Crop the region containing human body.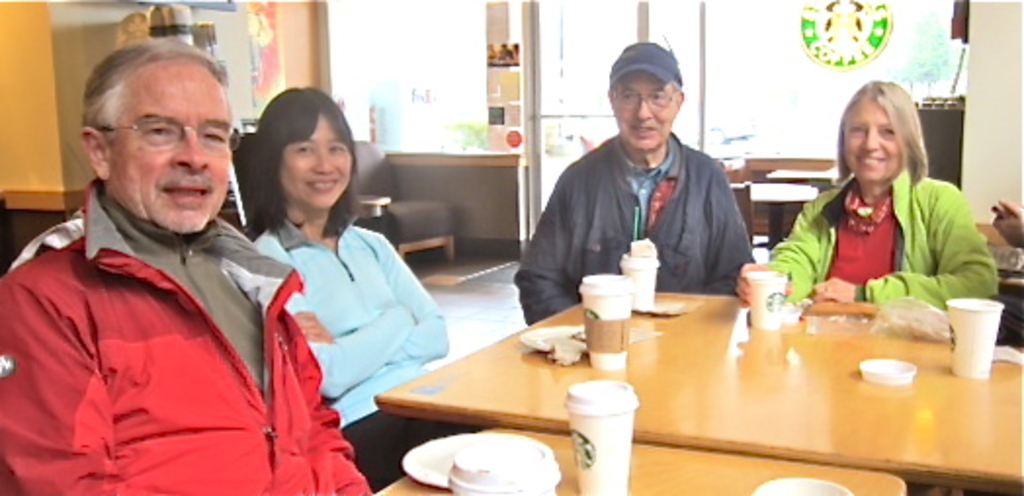
Crop region: box=[768, 82, 1003, 312].
